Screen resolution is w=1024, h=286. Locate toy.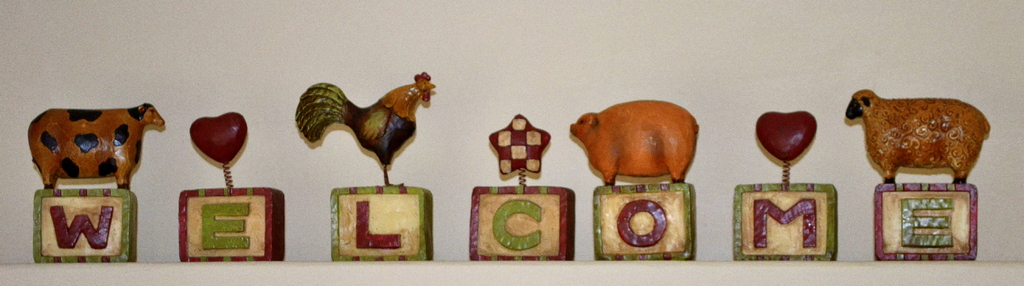
{"left": 839, "top": 97, "right": 994, "bottom": 187}.
